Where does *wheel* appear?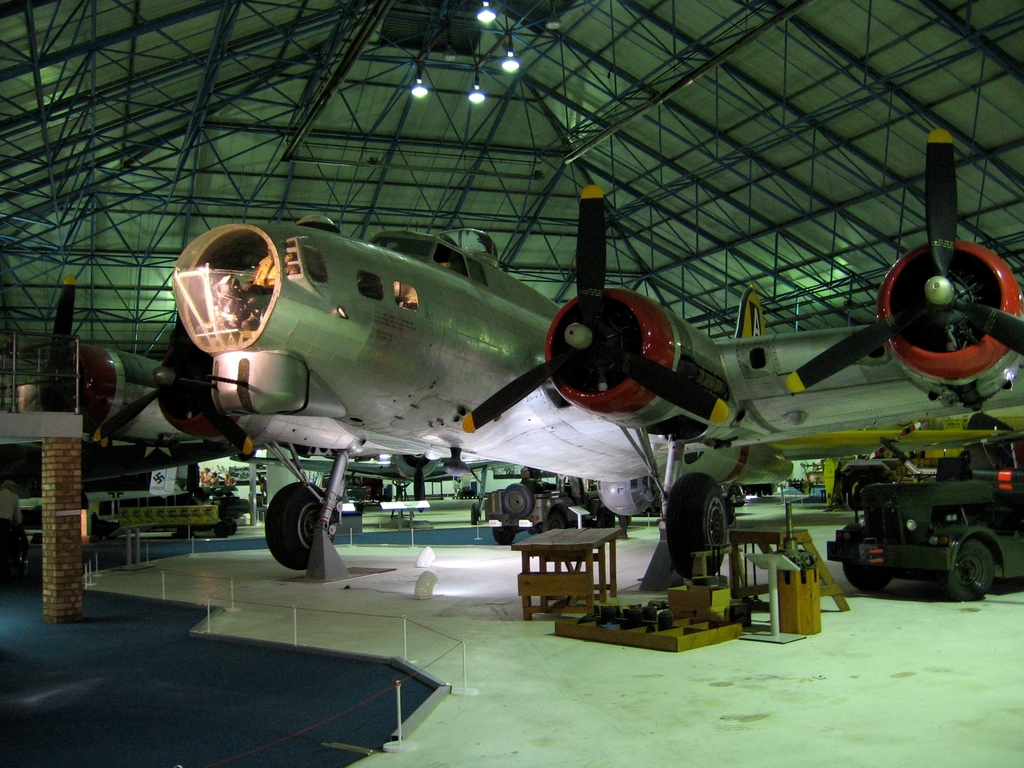
Appears at x1=666 y1=471 x2=731 y2=582.
